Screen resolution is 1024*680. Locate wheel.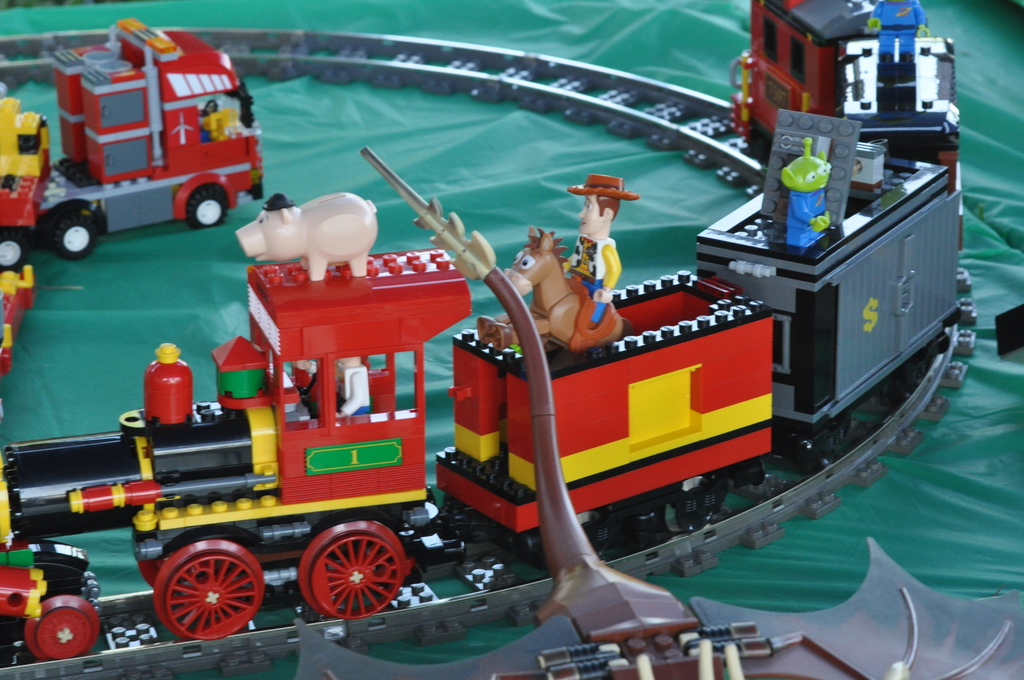
<region>0, 229, 26, 266</region>.
